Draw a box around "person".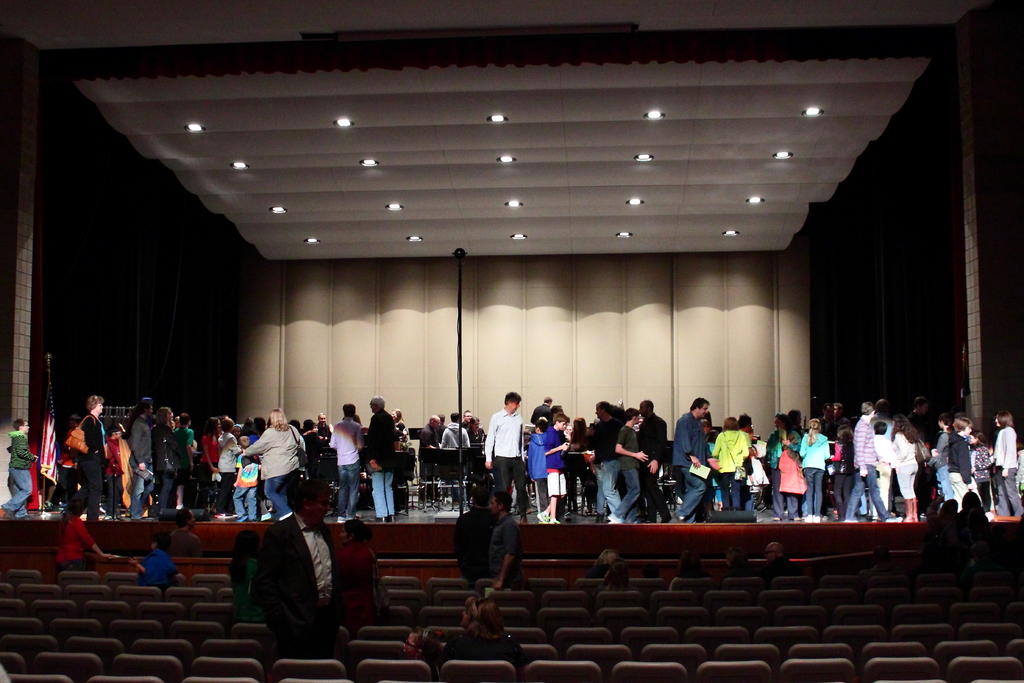
[760, 540, 796, 580].
